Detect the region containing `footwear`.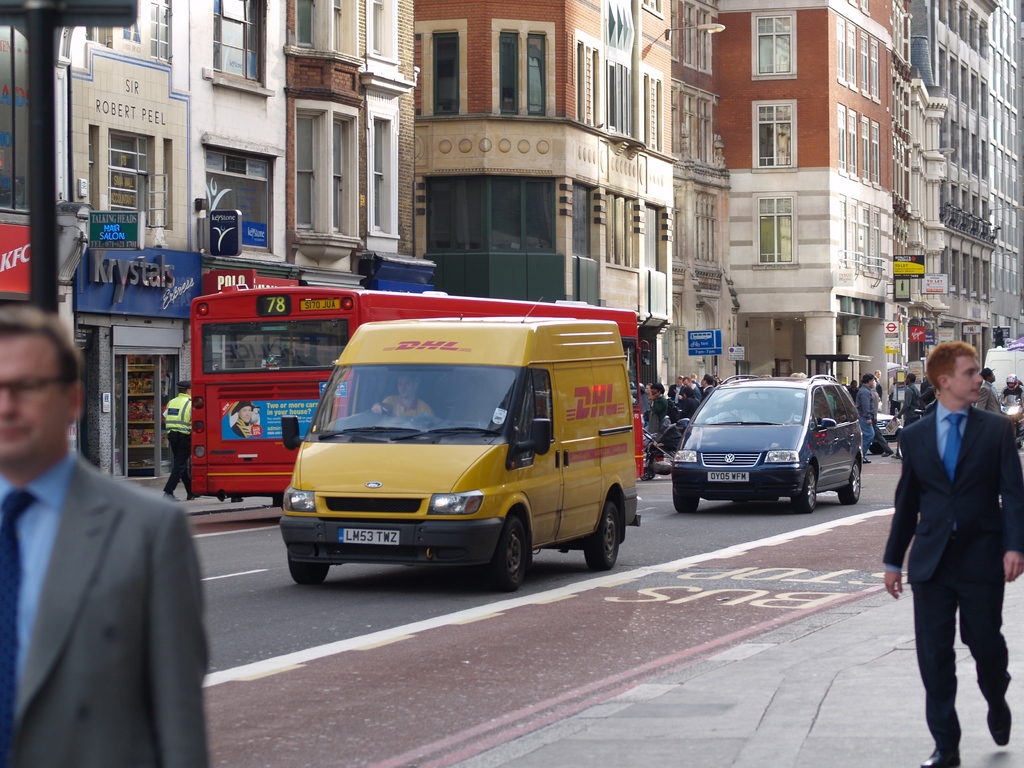
(164, 490, 184, 502).
